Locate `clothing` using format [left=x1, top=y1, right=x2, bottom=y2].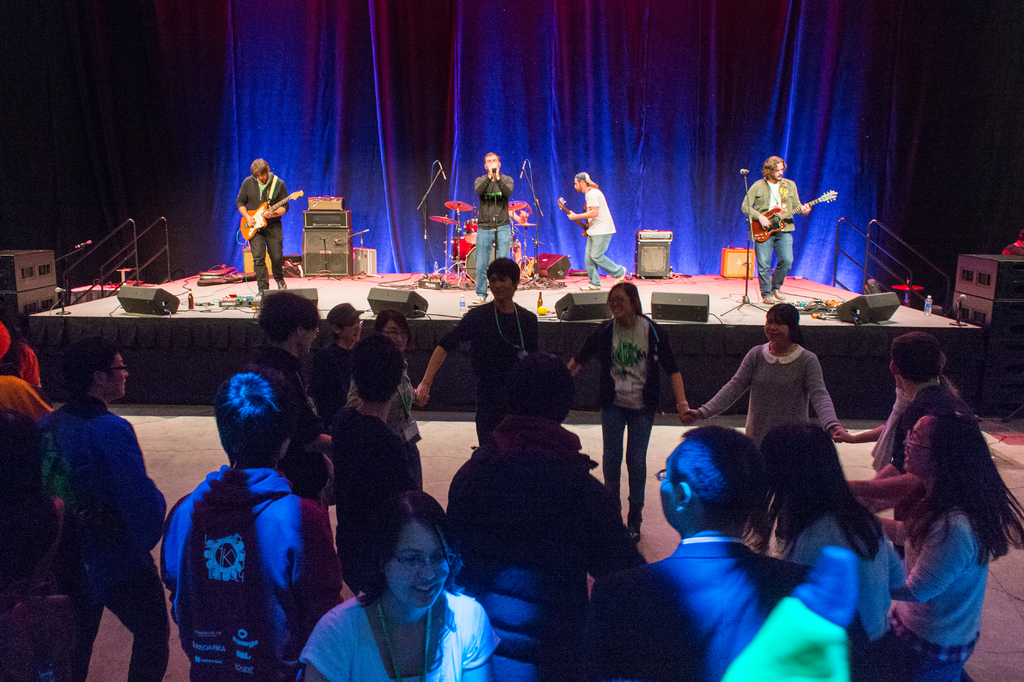
[left=310, top=337, right=351, bottom=434].
